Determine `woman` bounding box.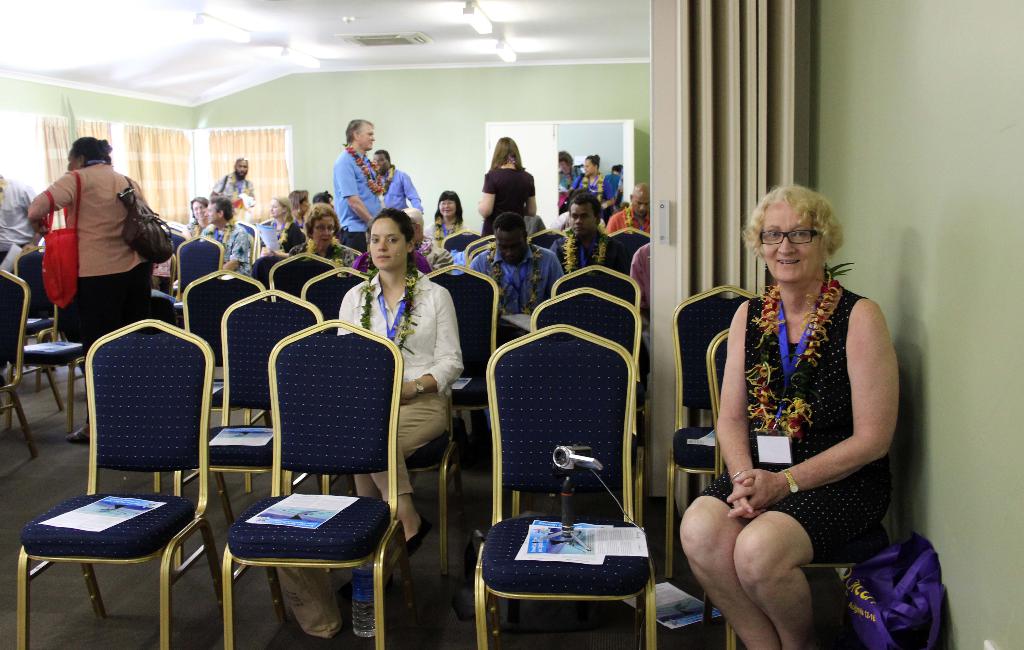
Determined: crop(554, 148, 581, 194).
